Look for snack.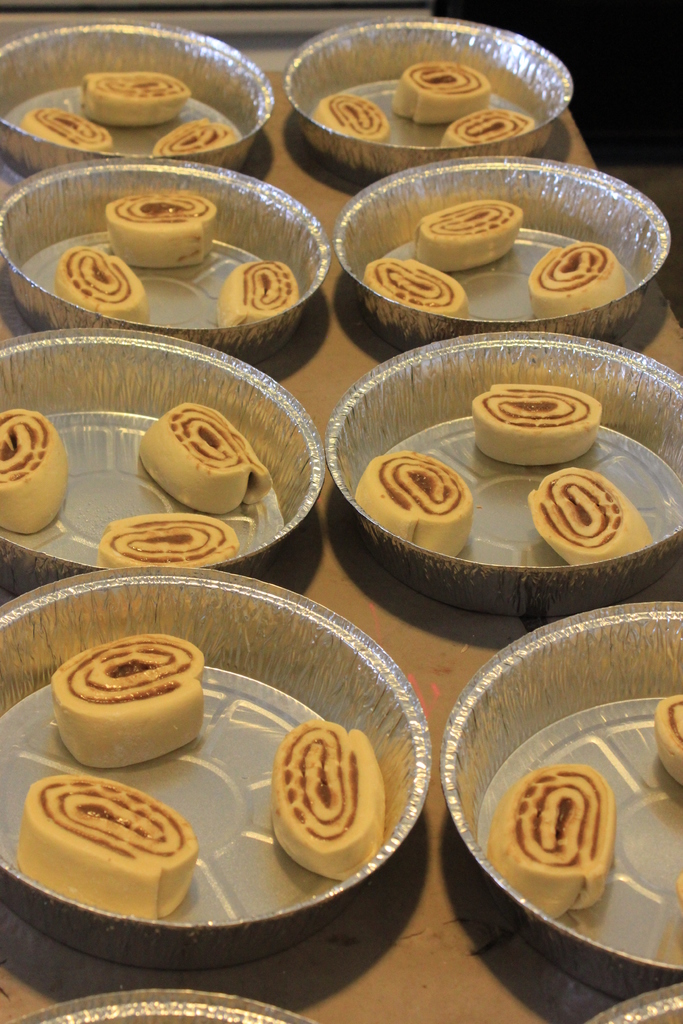
Found: 85, 66, 192, 124.
